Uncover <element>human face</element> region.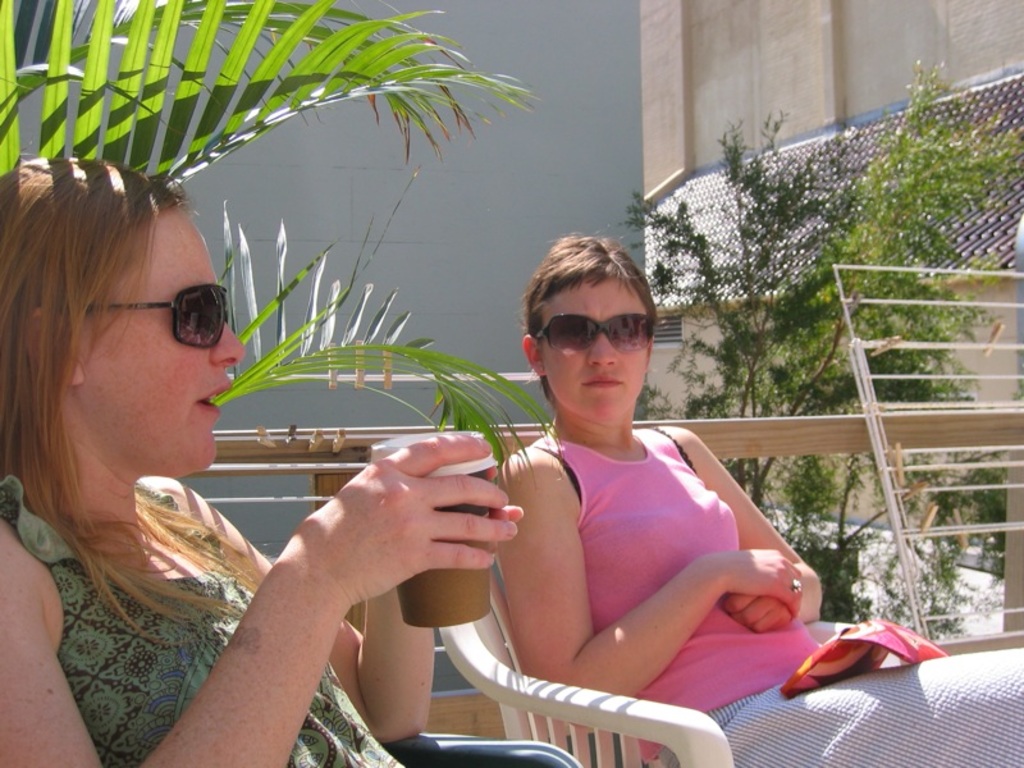
Uncovered: bbox(83, 202, 246, 476).
